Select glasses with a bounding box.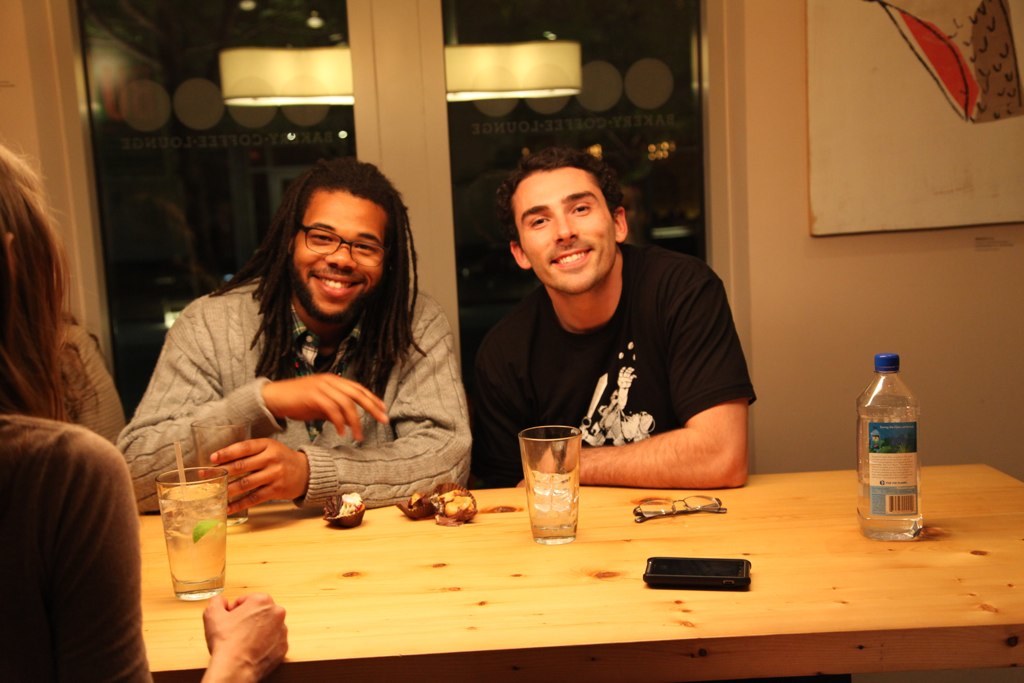
(278, 222, 394, 266).
